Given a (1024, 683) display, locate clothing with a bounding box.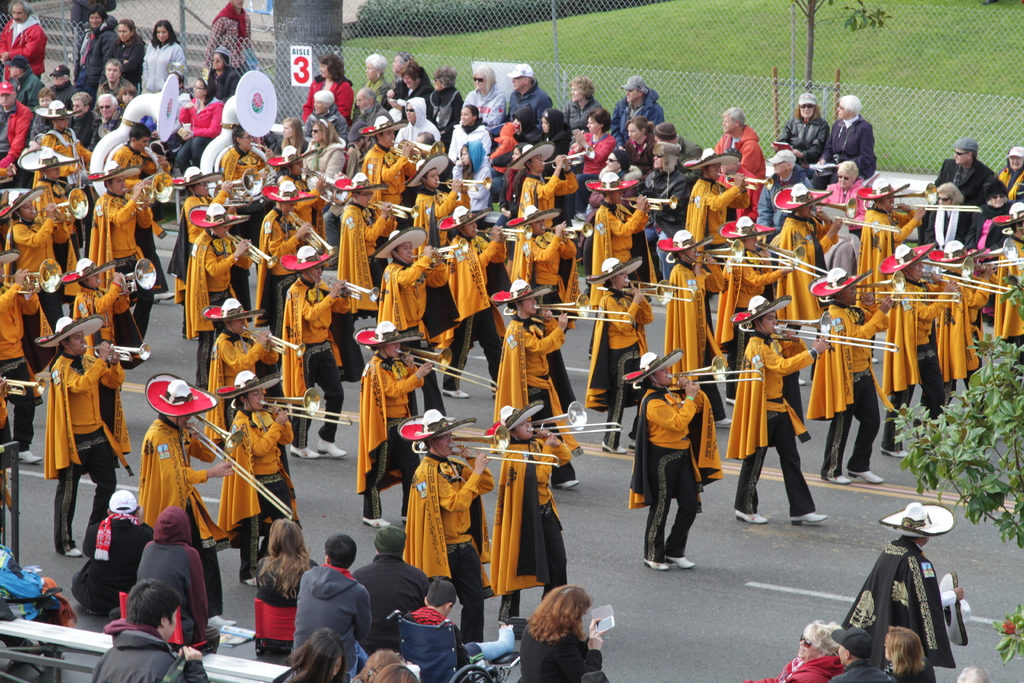
Located: [x1=287, y1=568, x2=376, y2=663].
